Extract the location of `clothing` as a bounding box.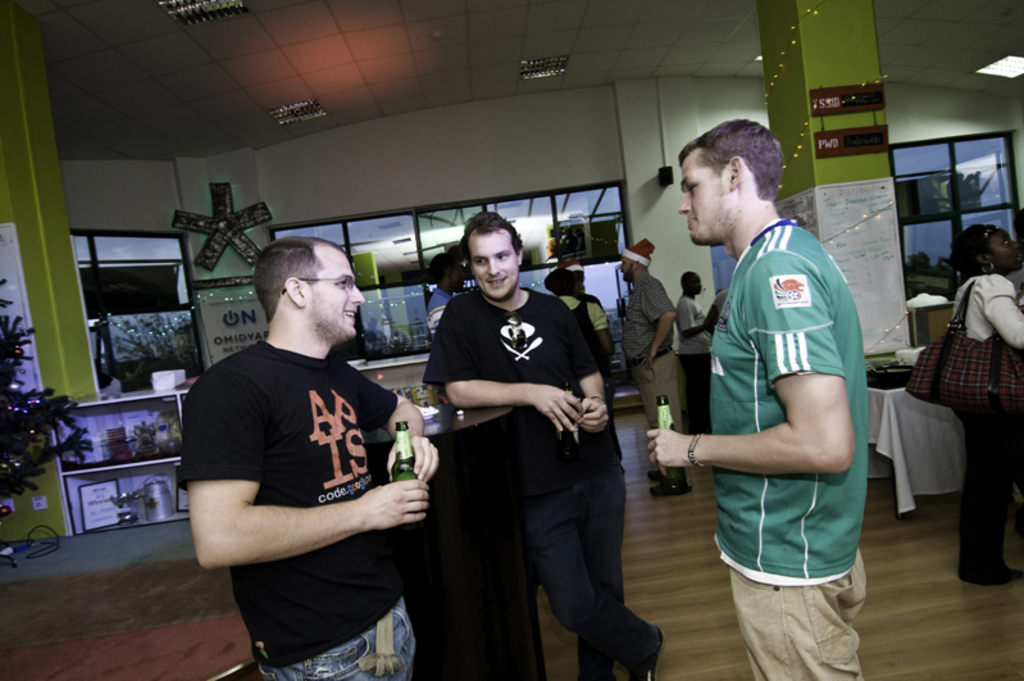
[710,285,733,318].
